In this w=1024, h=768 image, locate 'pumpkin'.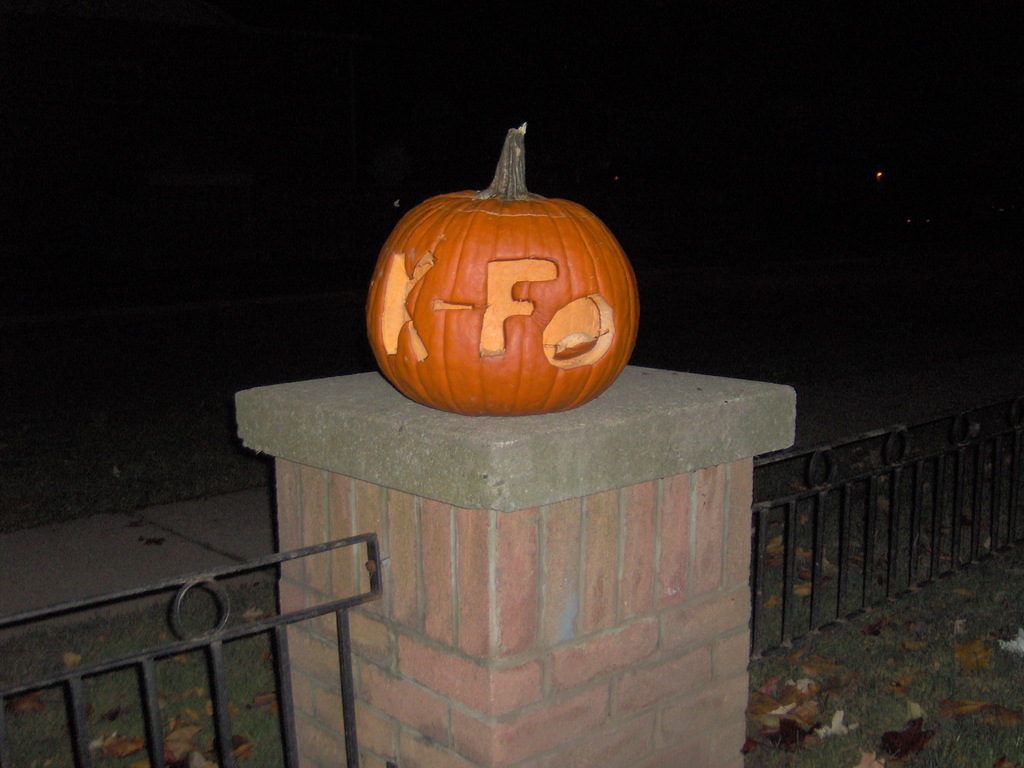
Bounding box: left=362, top=122, right=643, bottom=411.
